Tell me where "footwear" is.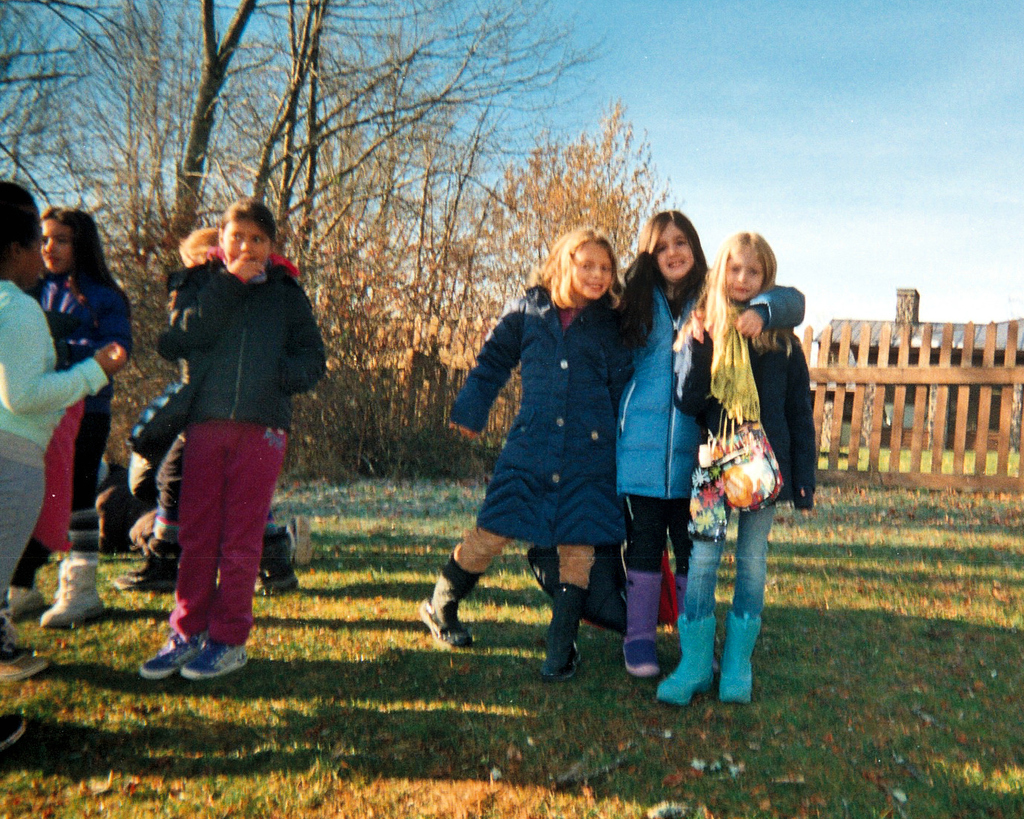
"footwear" is at <box>660,613,713,709</box>.
